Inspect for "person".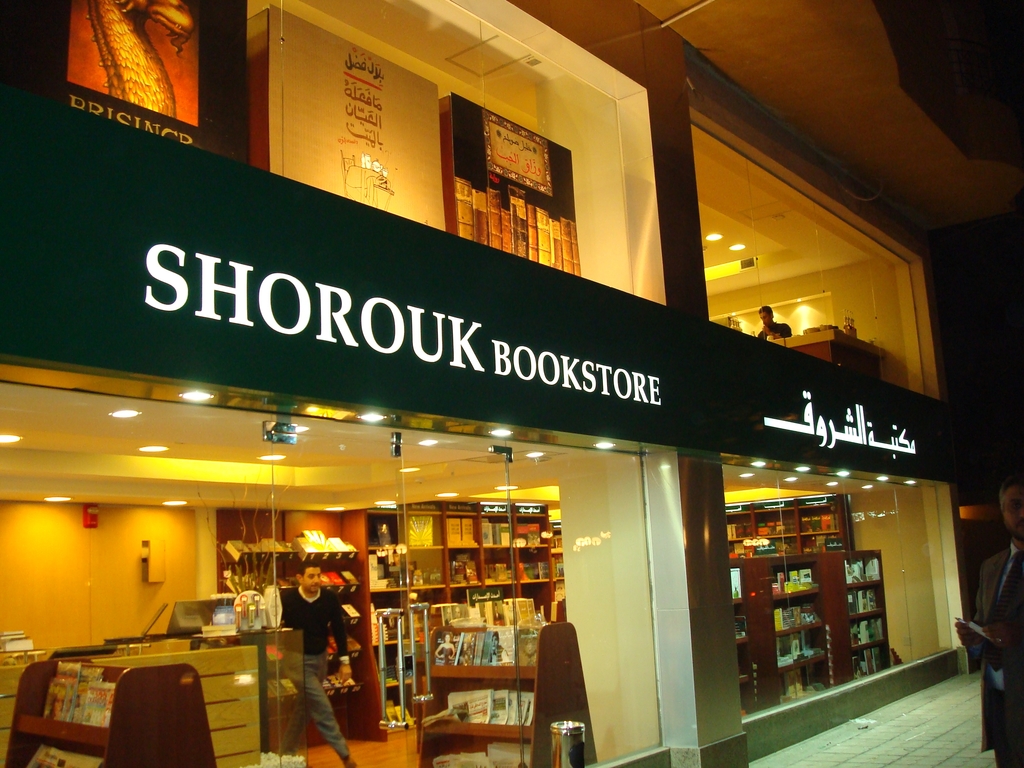
Inspection: [949,477,1023,767].
